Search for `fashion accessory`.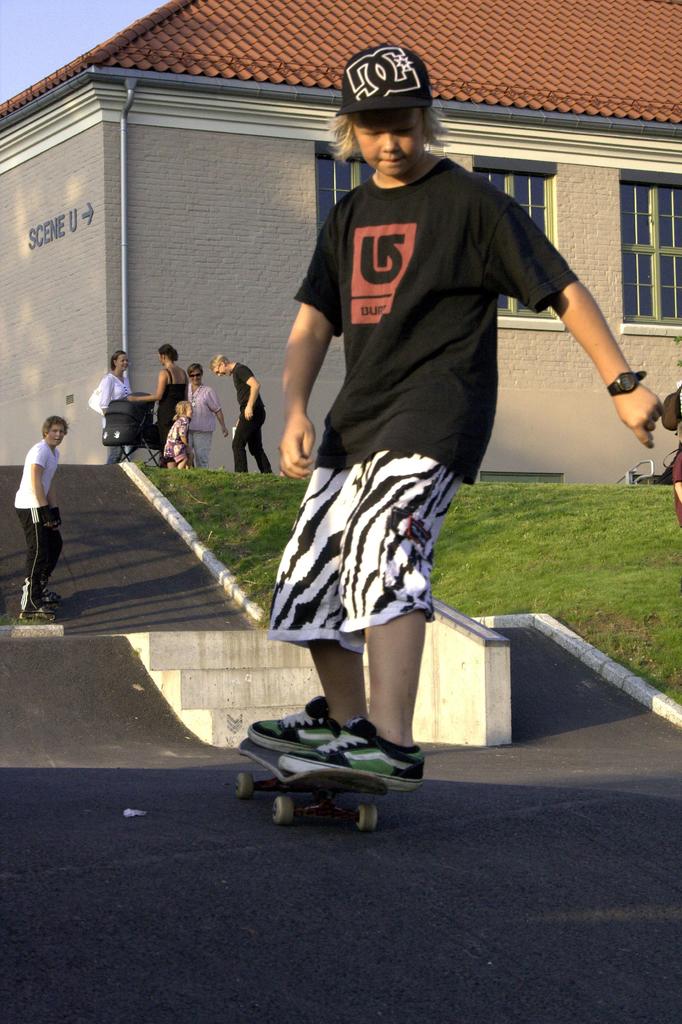
Found at {"x1": 605, "y1": 368, "x2": 649, "y2": 396}.
